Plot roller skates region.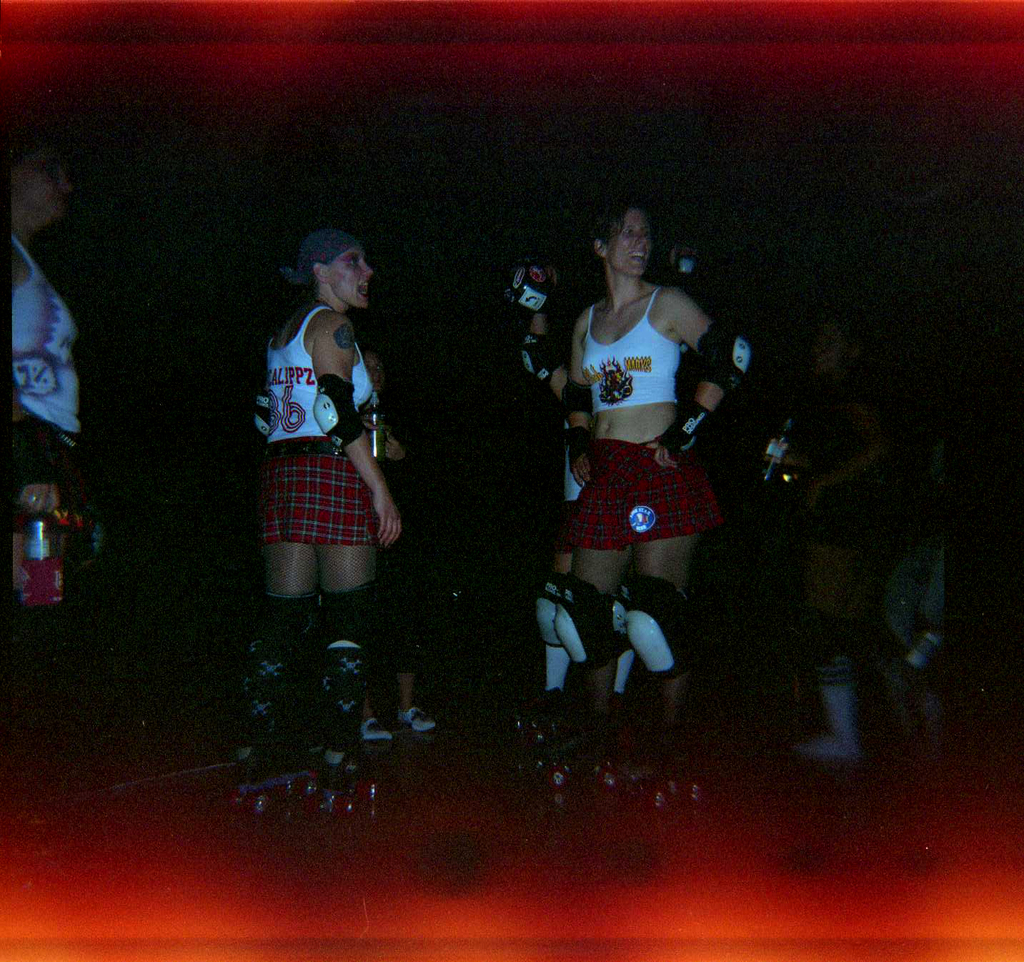
Plotted at [left=297, top=732, right=379, bottom=818].
